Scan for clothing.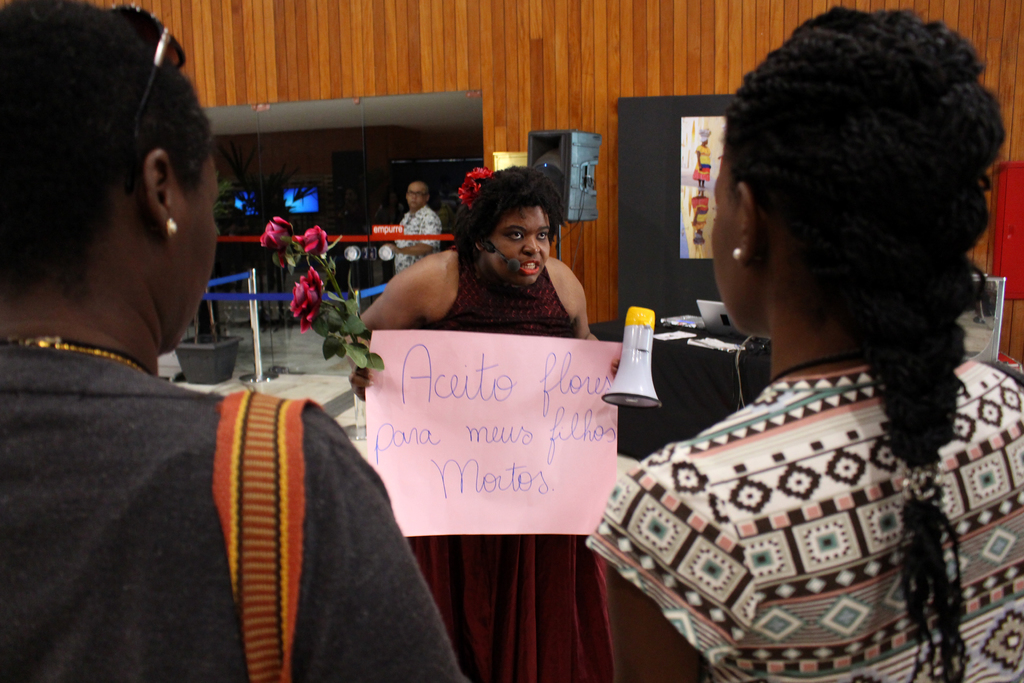
Scan result: (left=408, top=249, right=617, bottom=682).
